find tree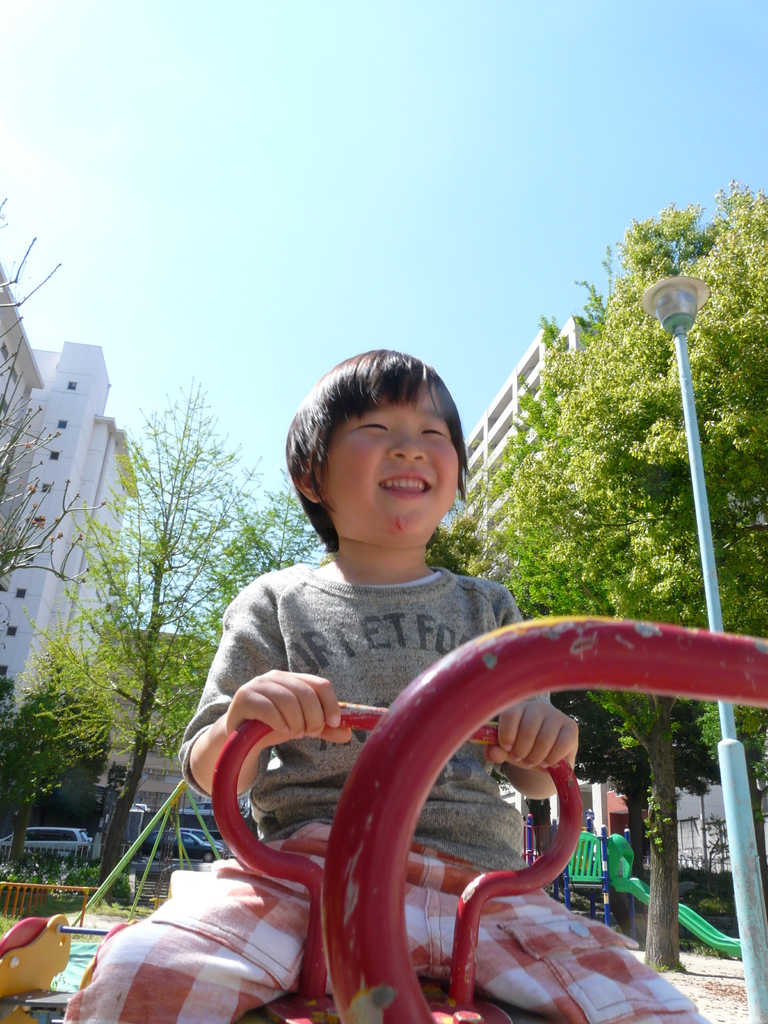
crop(20, 378, 318, 881)
